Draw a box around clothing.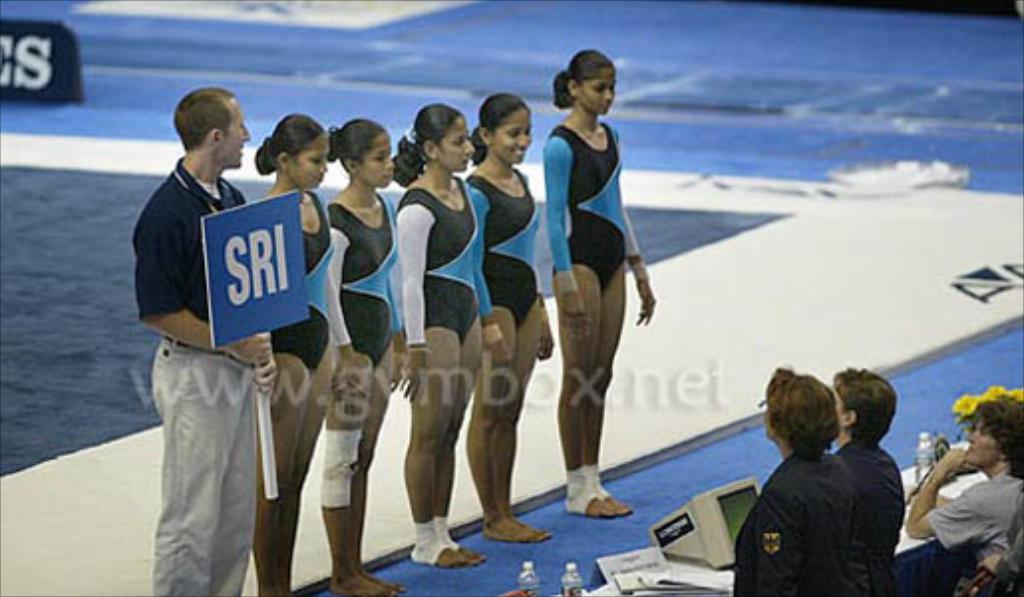
x1=251, y1=187, x2=344, y2=374.
